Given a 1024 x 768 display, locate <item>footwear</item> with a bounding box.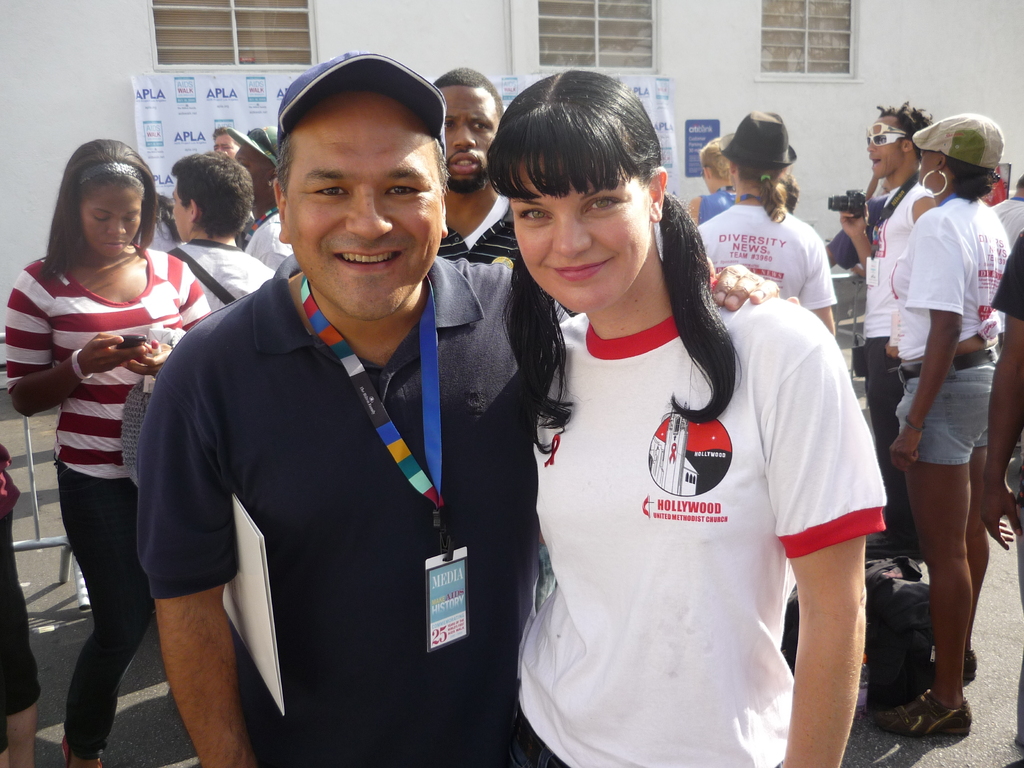
Located: rect(60, 733, 106, 767).
